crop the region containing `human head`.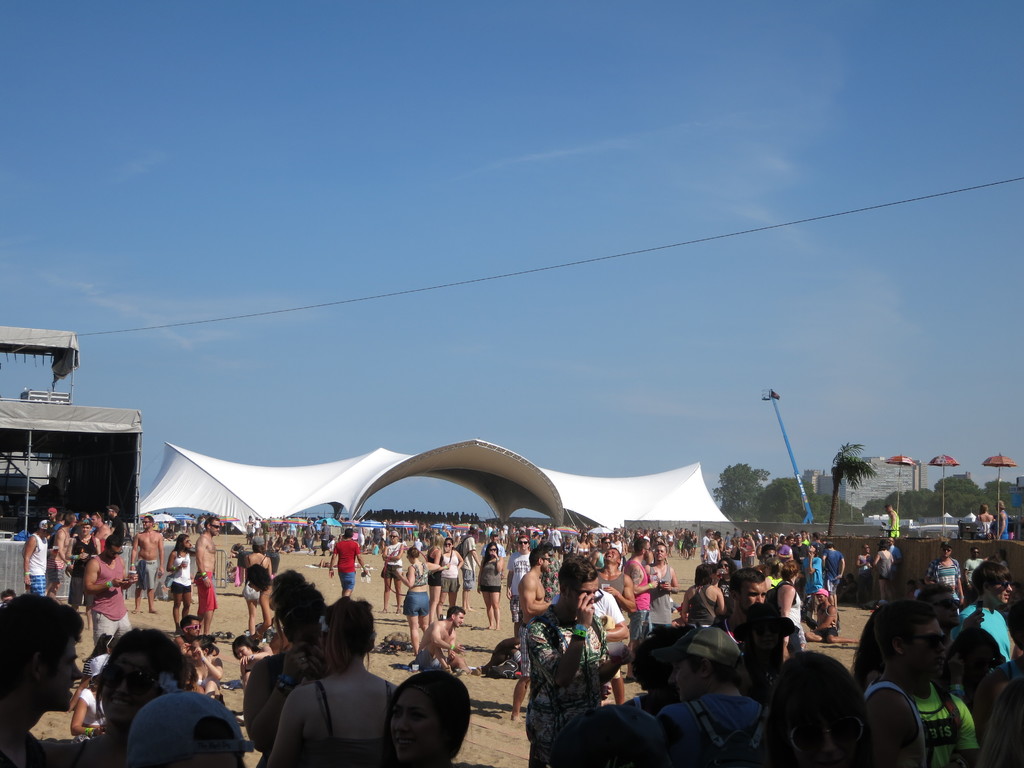
Crop region: box=[486, 540, 499, 559].
